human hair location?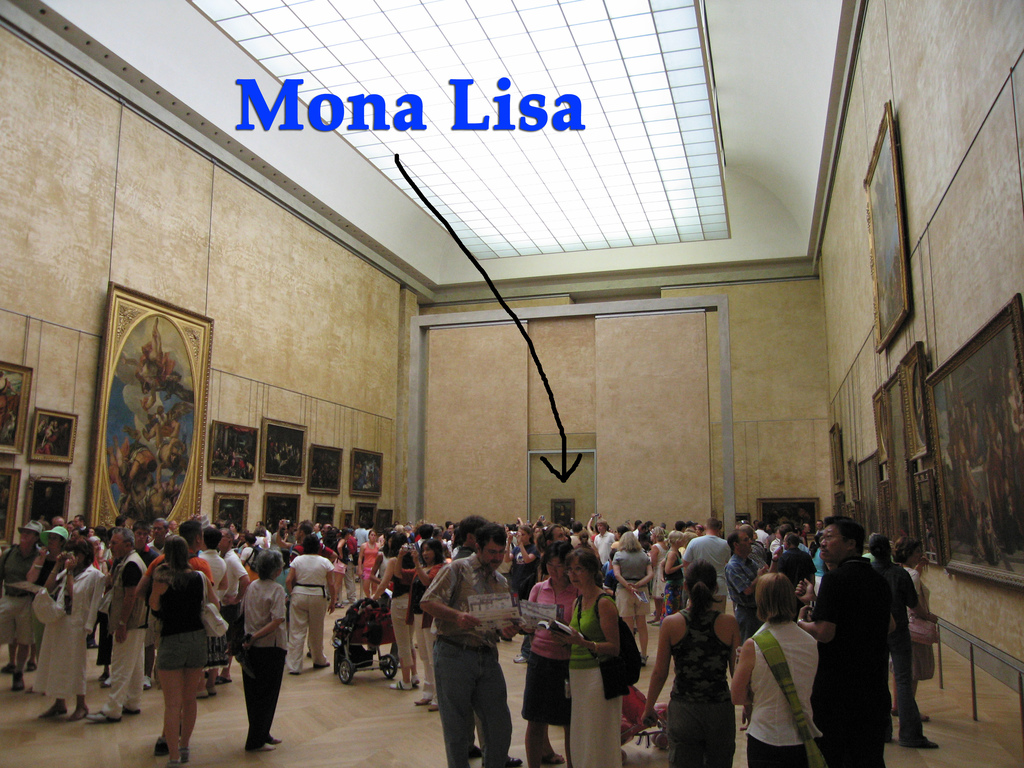
541 542 571 577
